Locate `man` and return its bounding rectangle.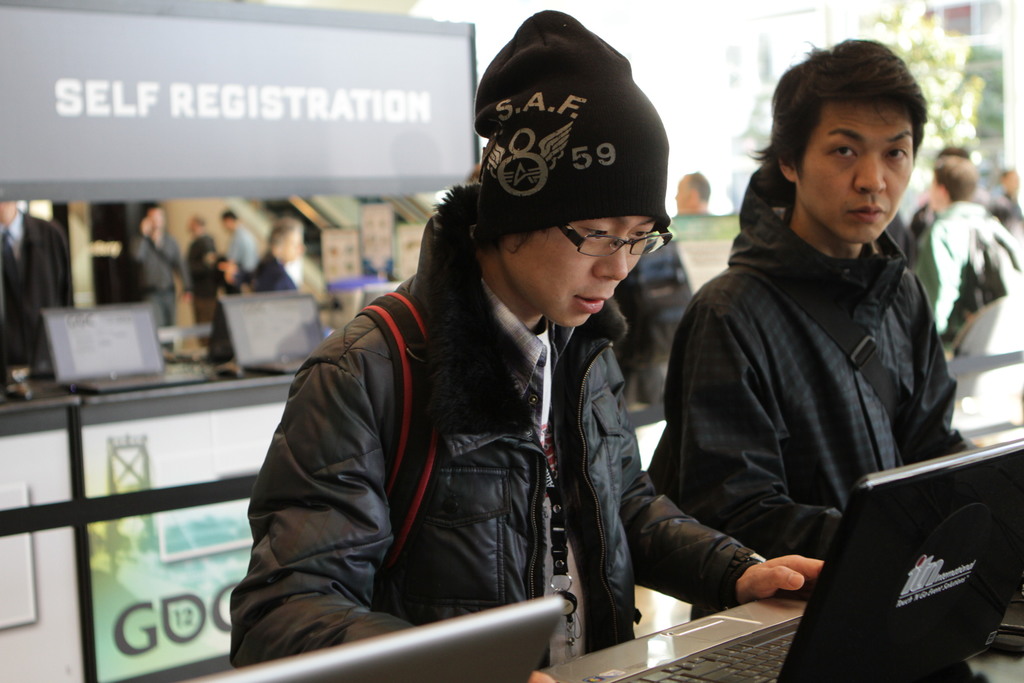
Rect(909, 159, 1023, 331).
